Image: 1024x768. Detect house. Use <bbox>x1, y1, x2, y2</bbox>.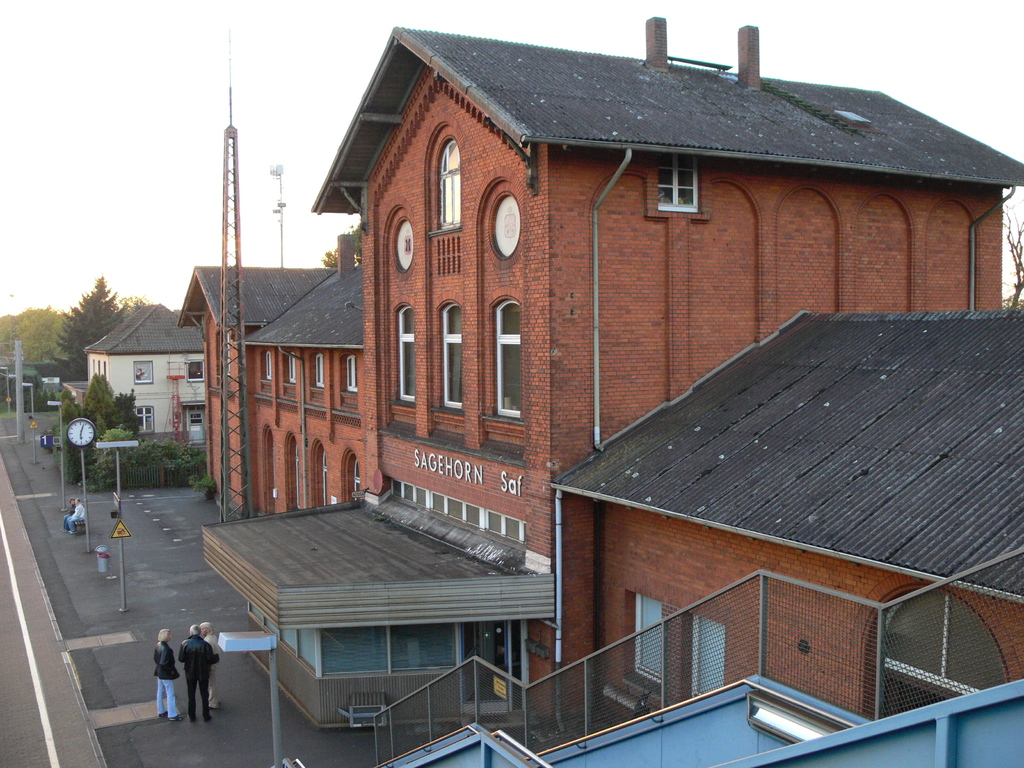
<bbox>84, 303, 210, 451</bbox>.
